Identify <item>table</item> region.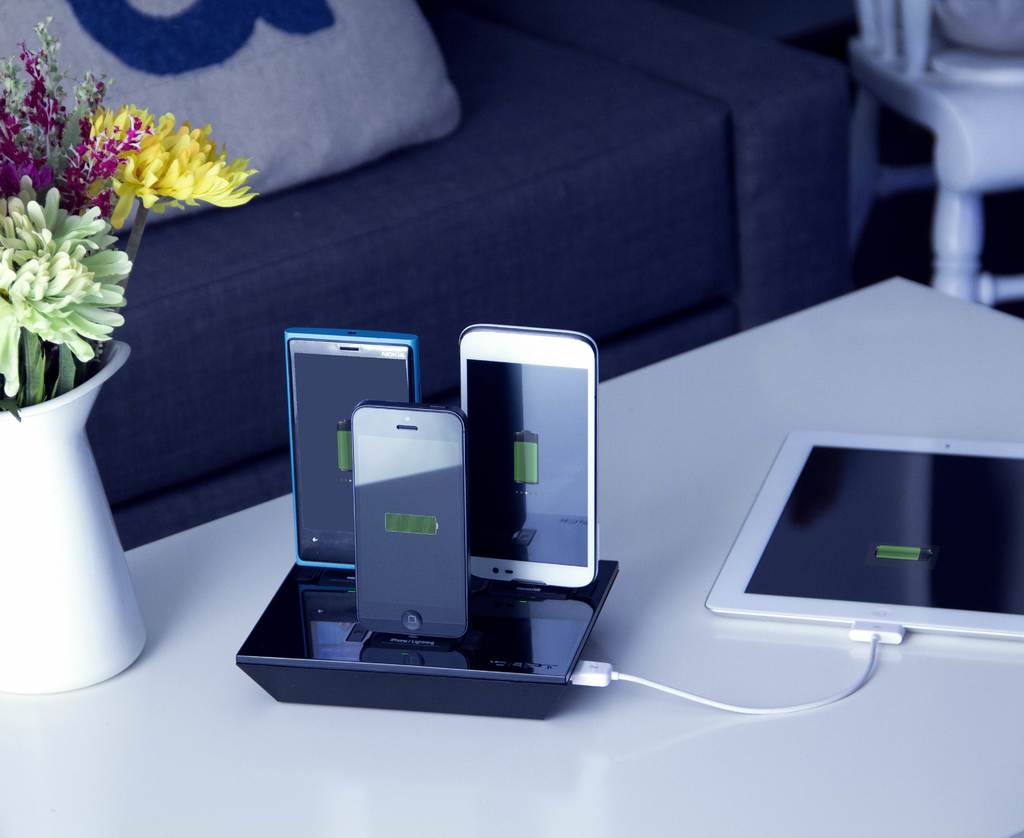
Region: pyautogui.locateOnScreen(0, 270, 1023, 837).
